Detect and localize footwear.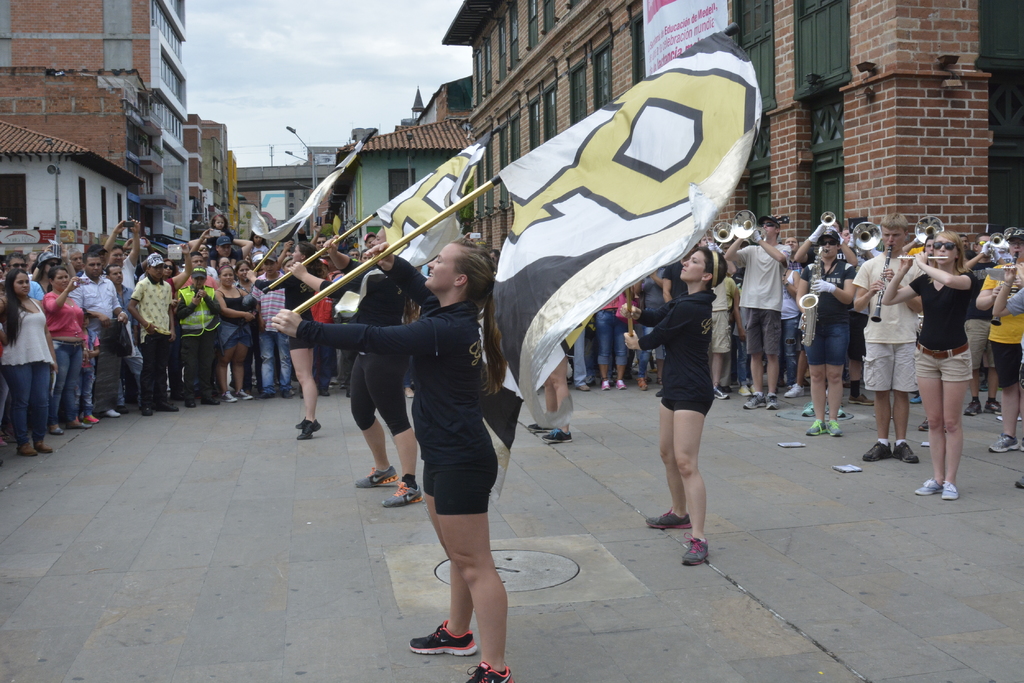
Localized at x1=156, y1=404, x2=176, y2=413.
